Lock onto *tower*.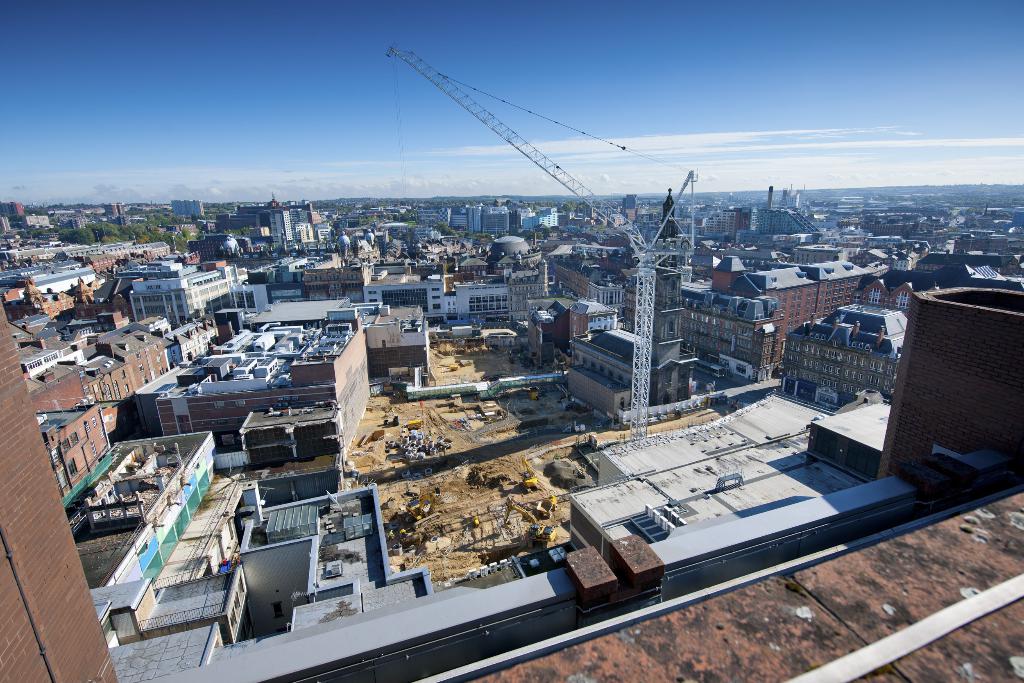
Locked: rect(385, 47, 696, 444).
